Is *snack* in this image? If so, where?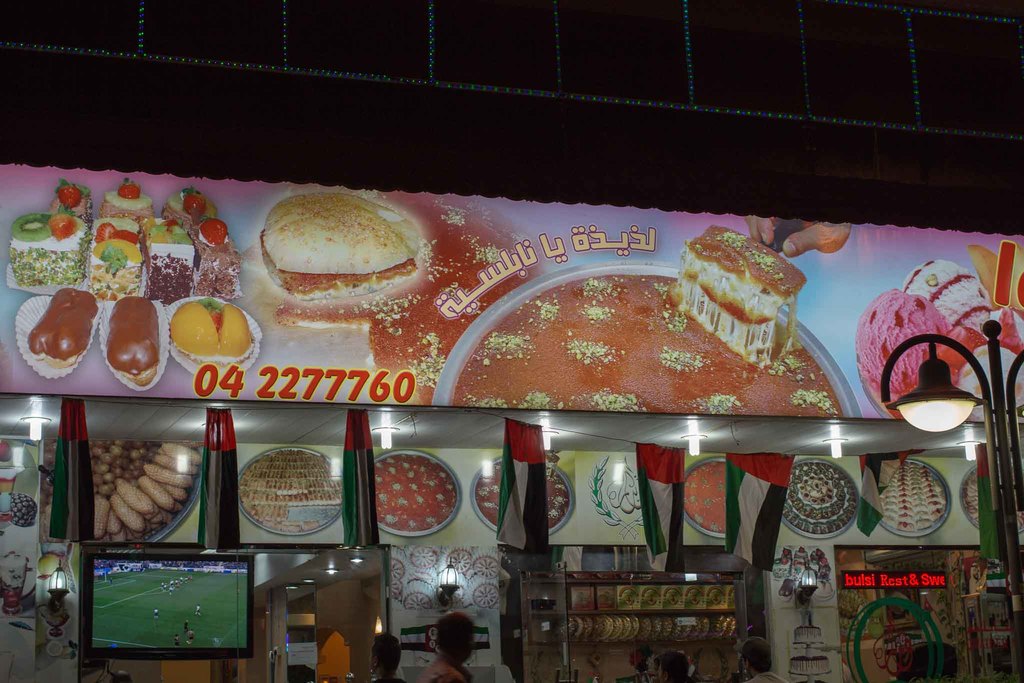
Yes, at crop(777, 457, 869, 537).
